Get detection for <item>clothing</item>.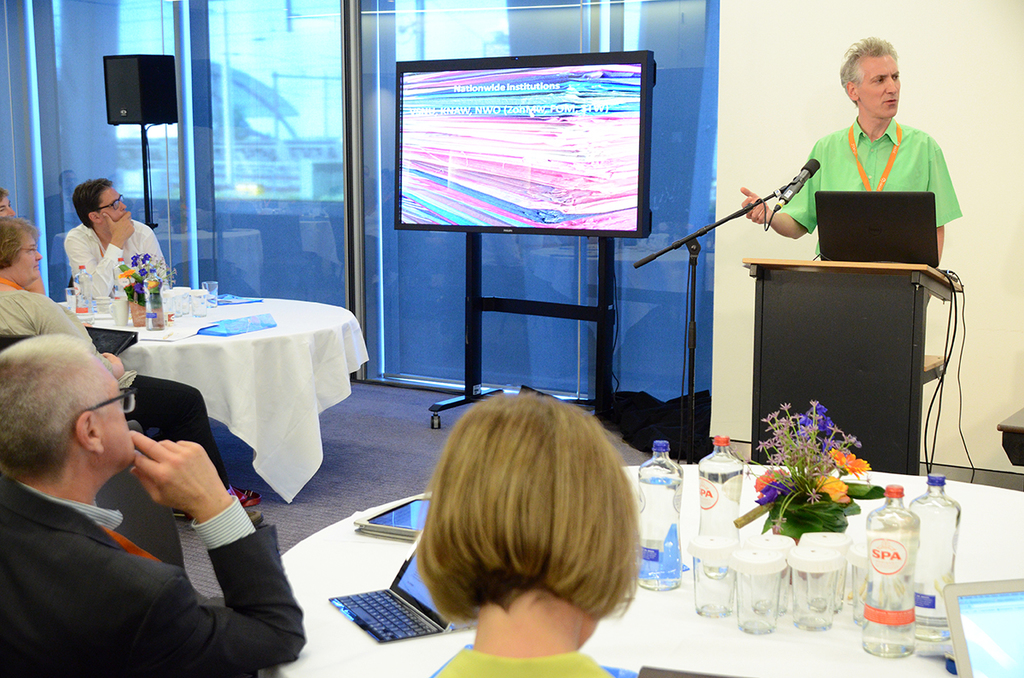
Detection: bbox=(432, 651, 612, 677).
